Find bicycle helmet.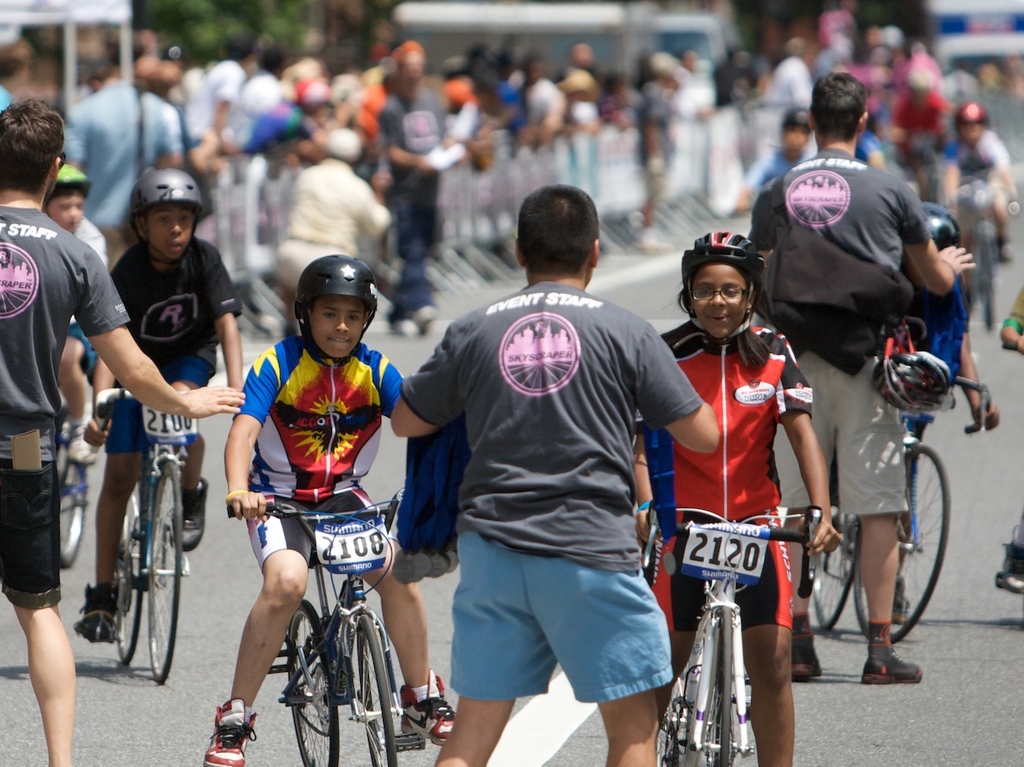
134, 166, 206, 228.
